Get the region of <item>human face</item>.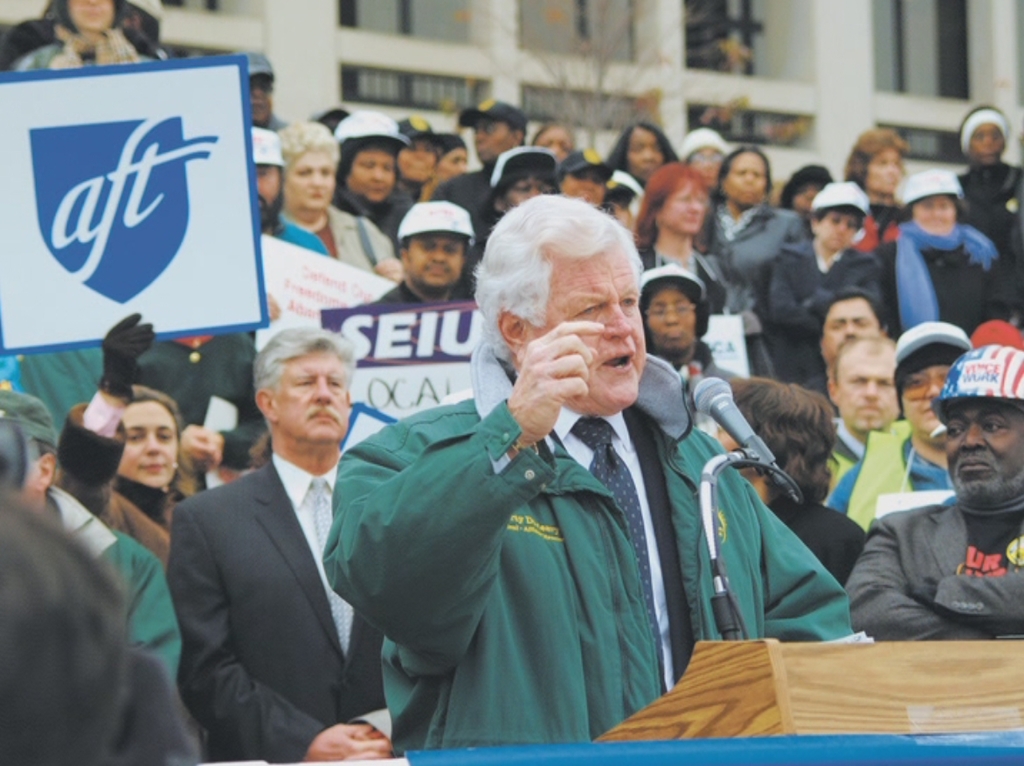
box=[65, 0, 114, 30].
